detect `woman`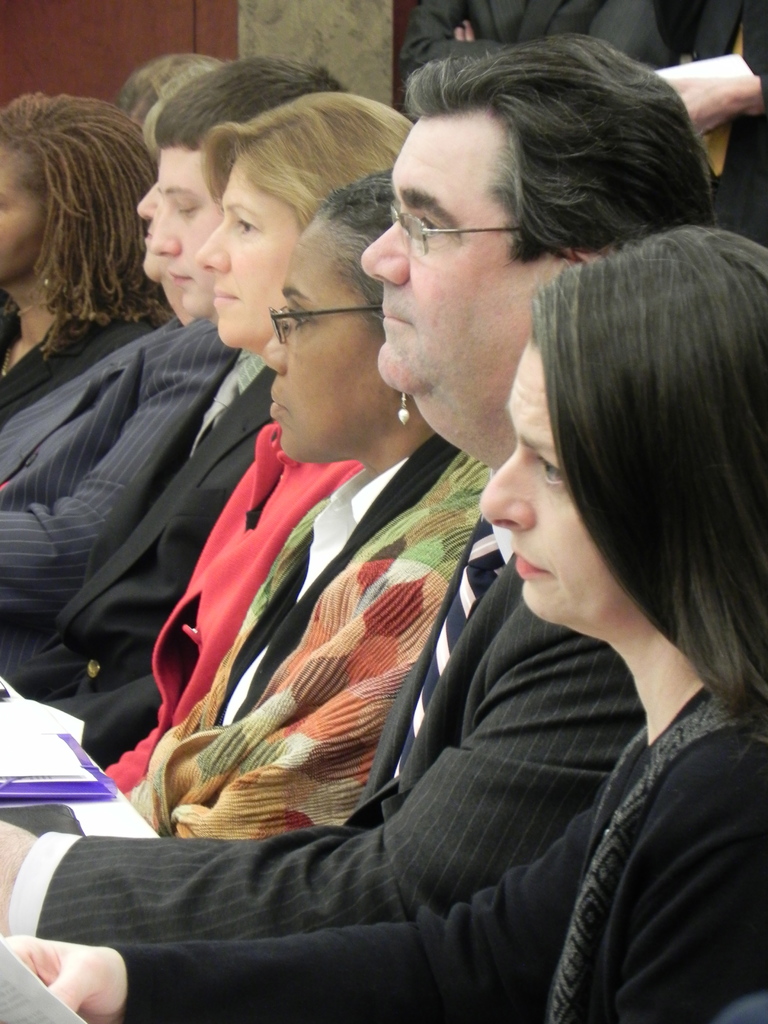
select_region(0, 225, 767, 1023)
